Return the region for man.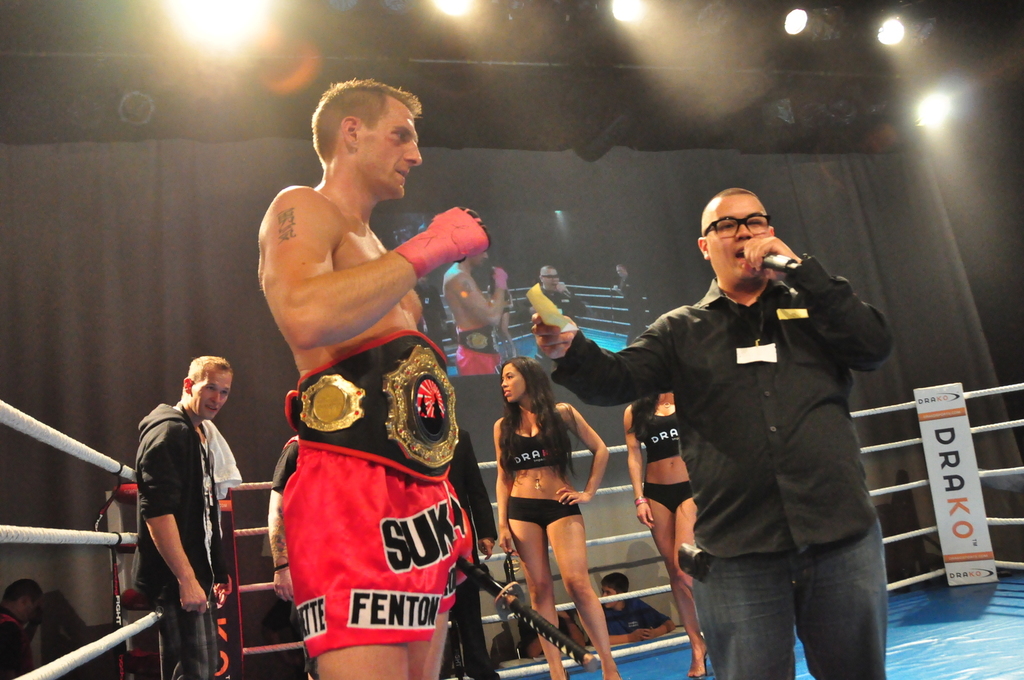
Rect(598, 567, 679, 643).
